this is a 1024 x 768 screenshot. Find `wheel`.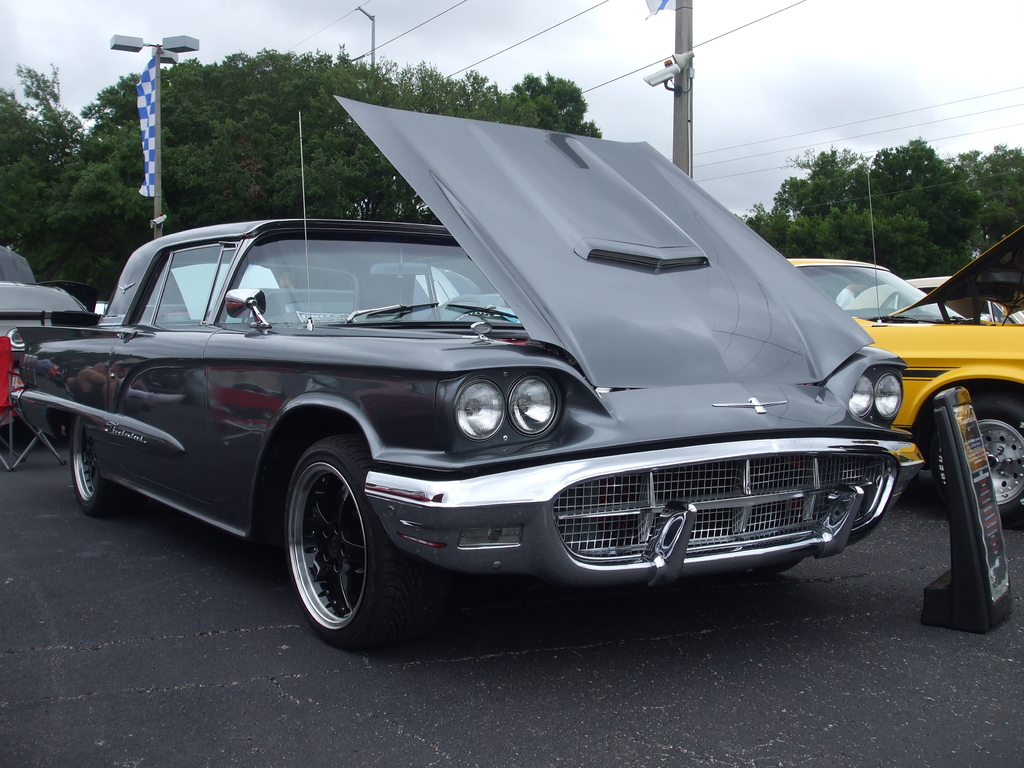
Bounding box: [left=68, top=408, right=120, bottom=520].
